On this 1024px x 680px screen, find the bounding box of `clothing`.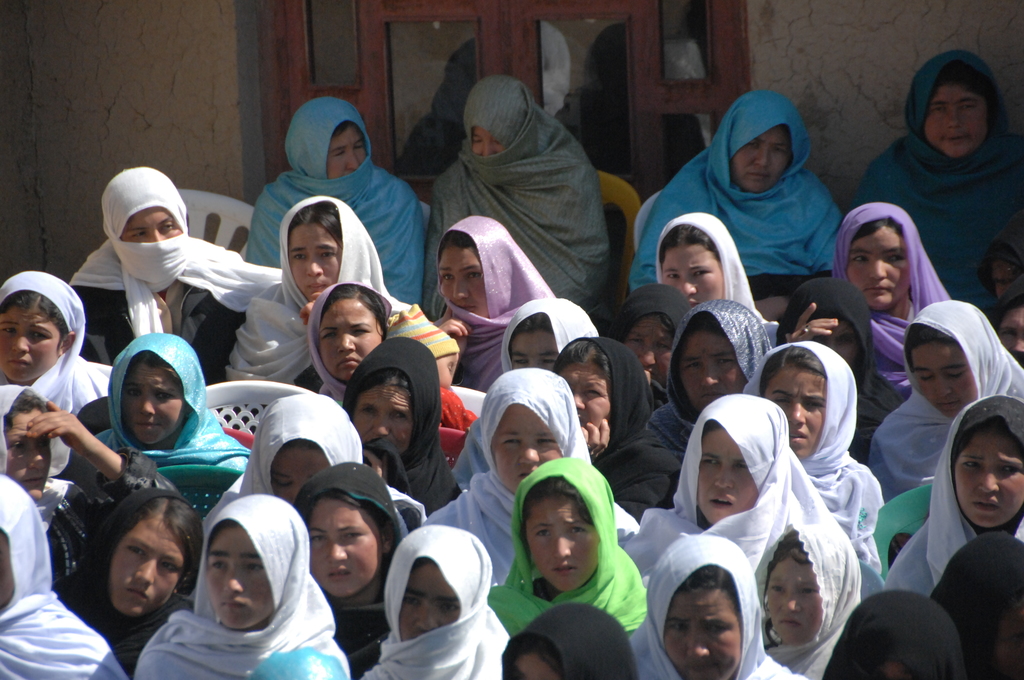
Bounding box: (853, 54, 1023, 305).
